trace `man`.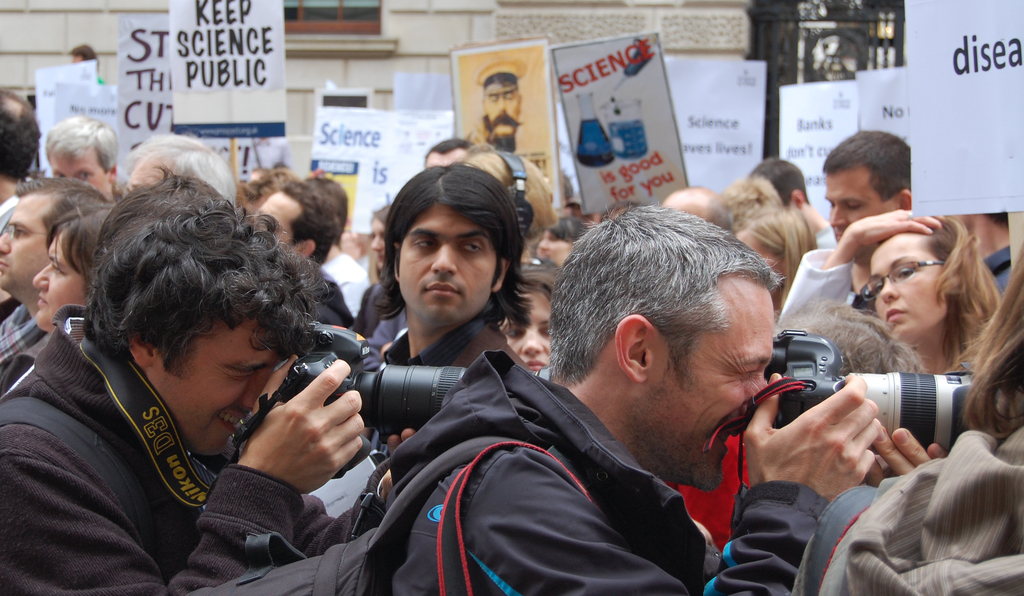
Traced to 424/137/471/169.
